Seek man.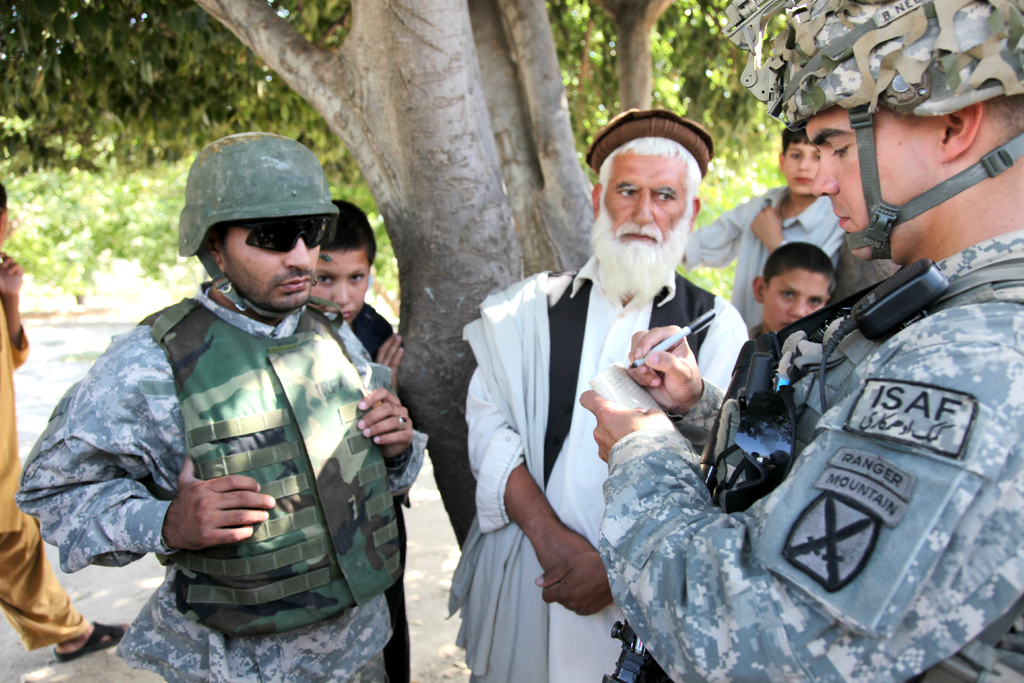
crop(675, 122, 856, 319).
